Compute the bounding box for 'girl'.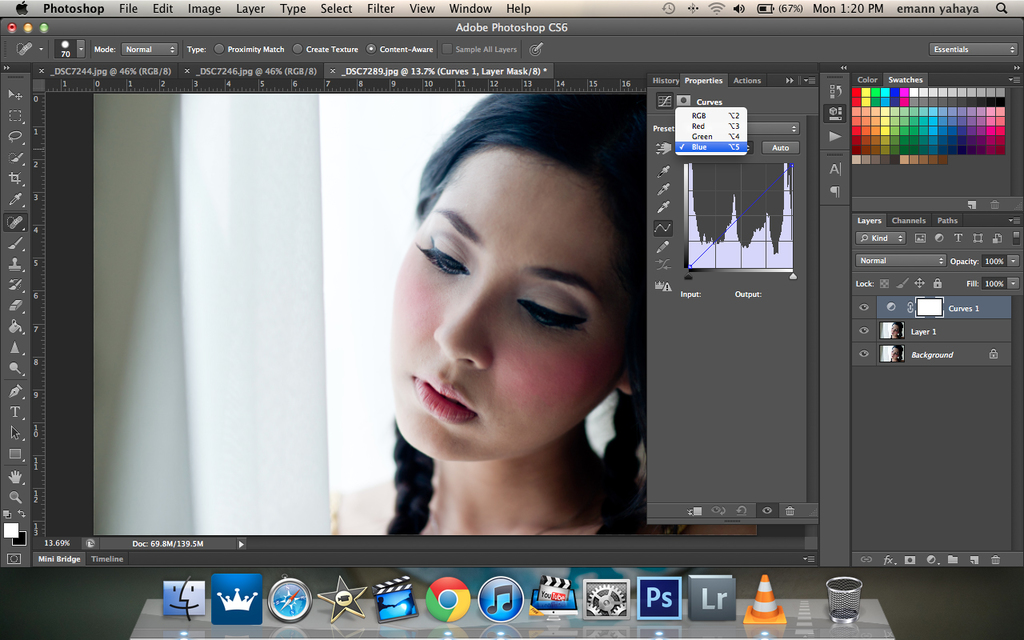
Rect(888, 323, 905, 339).
